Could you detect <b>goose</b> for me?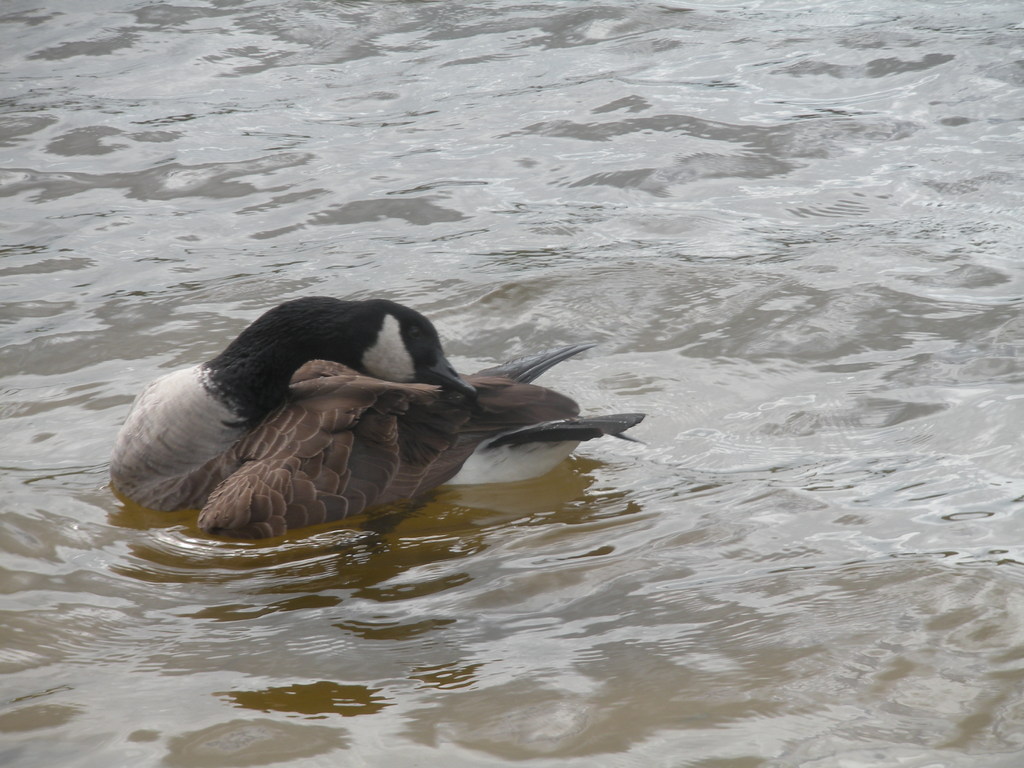
Detection result: crop(84, 294, 632, 541).
